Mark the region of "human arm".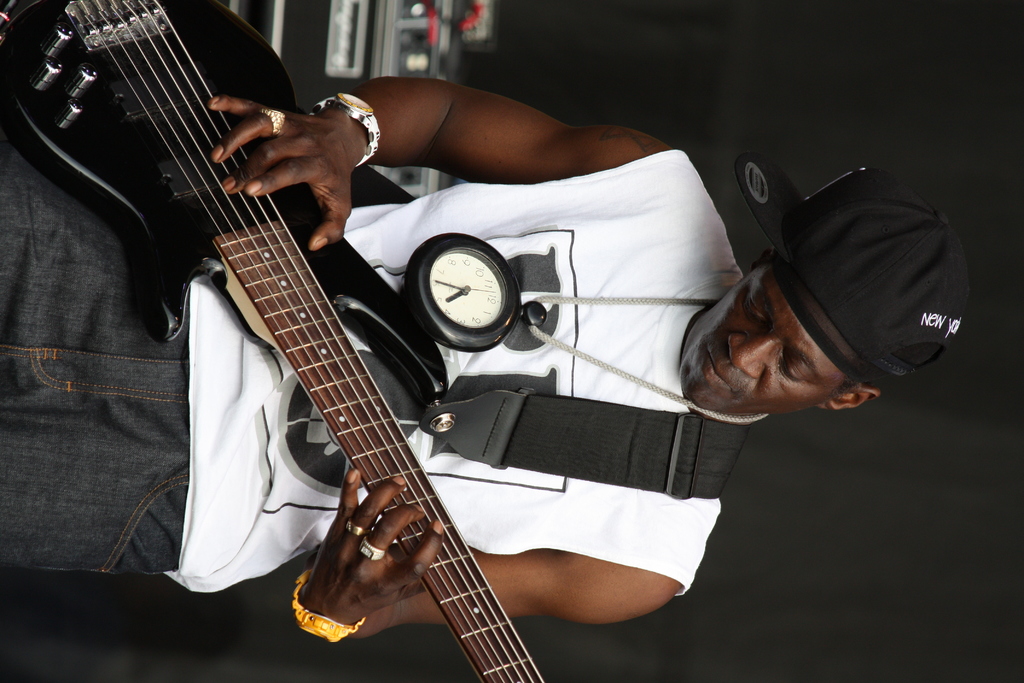
Region: 286/468/684/646.
